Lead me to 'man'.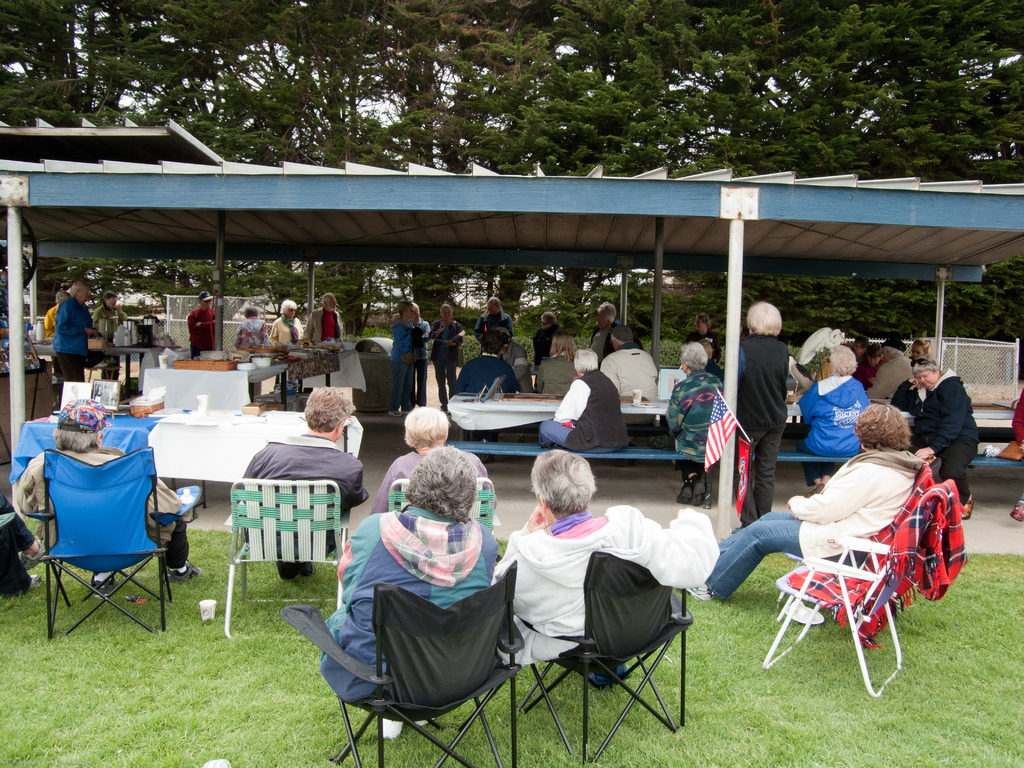
Lead to 301/292/341/344.
